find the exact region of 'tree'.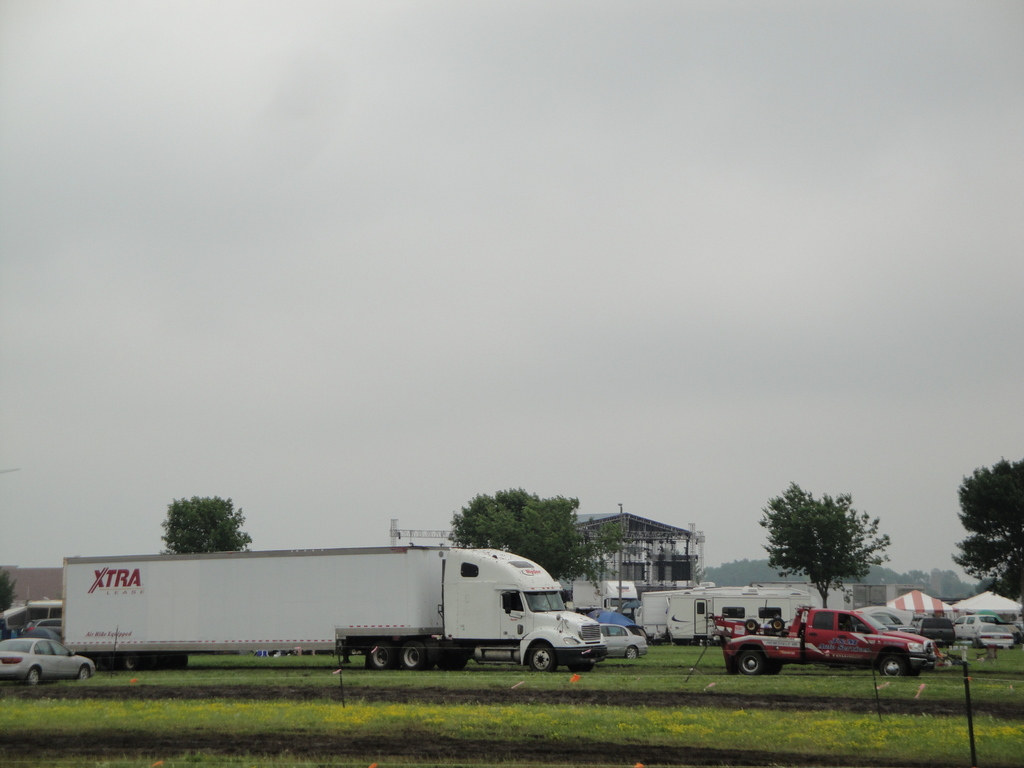
Exact region: [0, 564, 15, 614].
